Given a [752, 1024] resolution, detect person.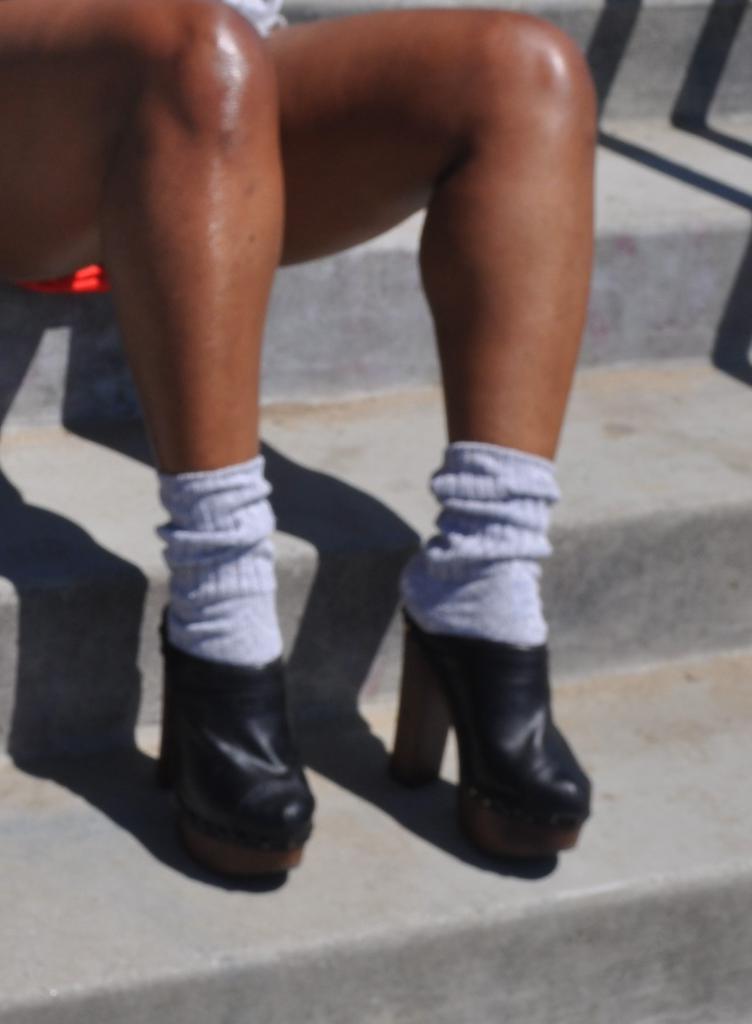
rect(0, 0, 600, 879).
